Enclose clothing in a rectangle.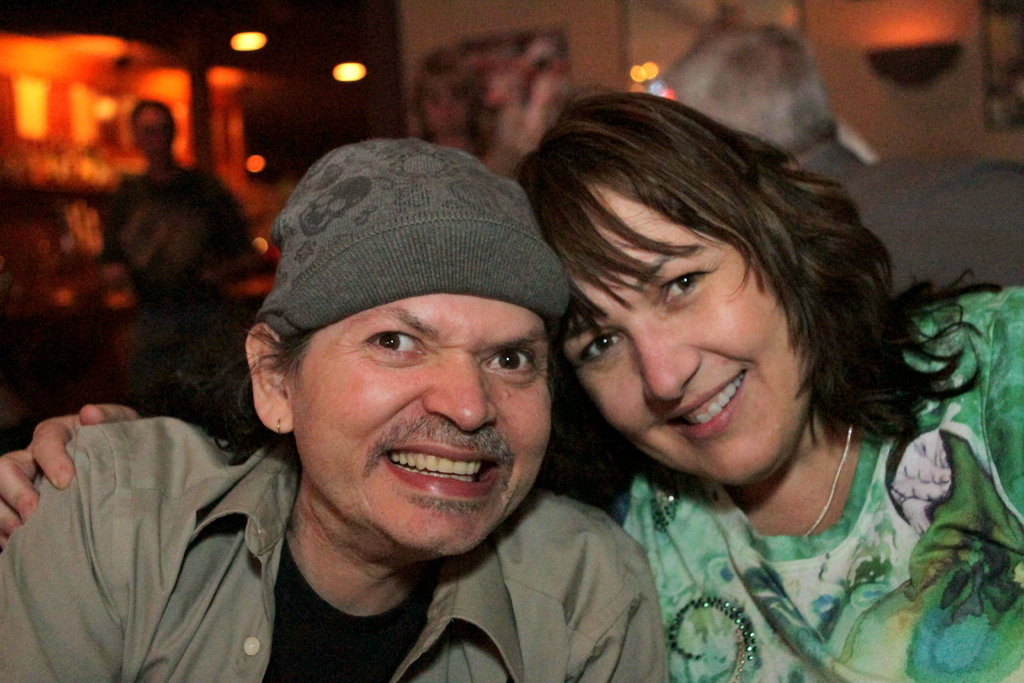
100:161:255:424.
